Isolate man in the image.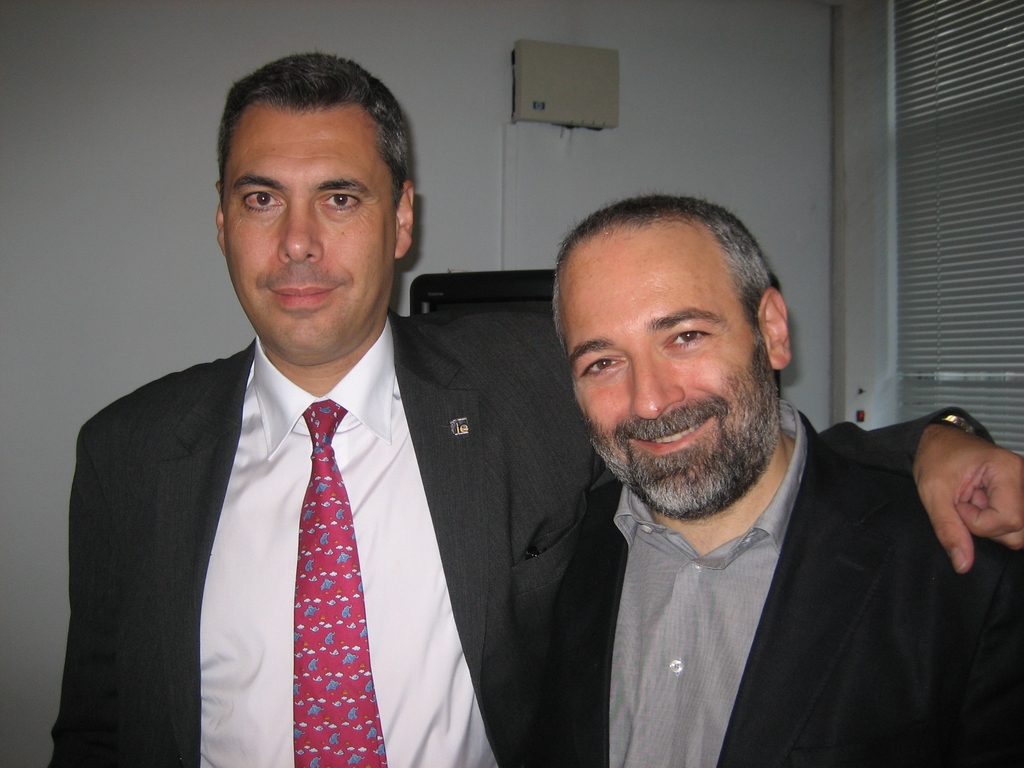
Isolated region: 45 48 1023 767.
